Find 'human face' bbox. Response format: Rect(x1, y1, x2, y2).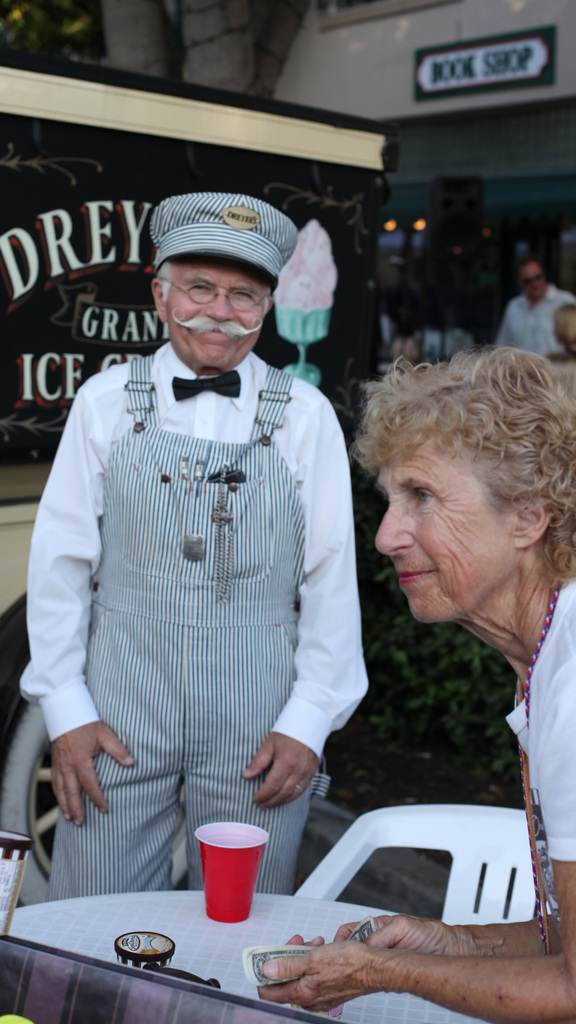
Rect(166, 260, 269, 364).
